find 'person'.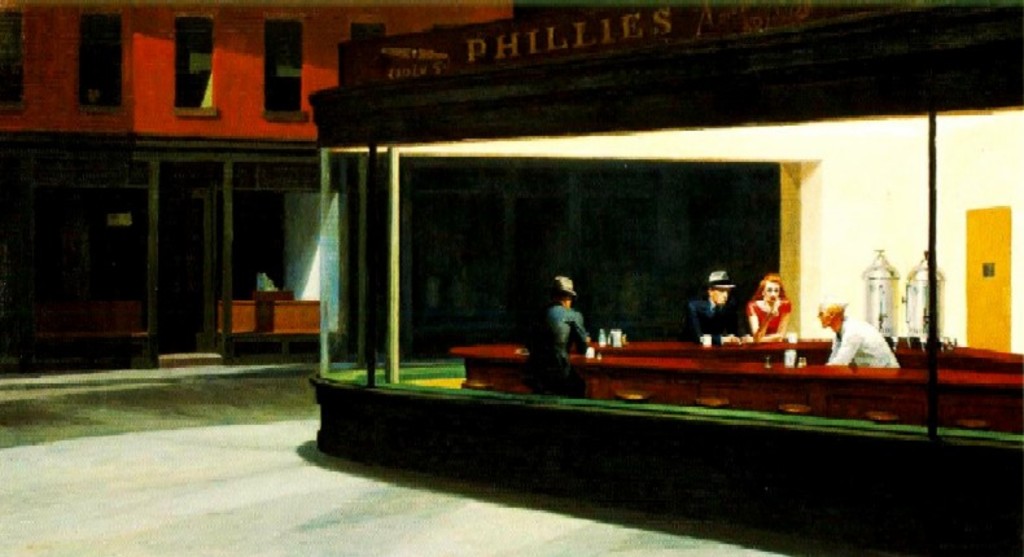
BBox(690, 267, 727, 346).
